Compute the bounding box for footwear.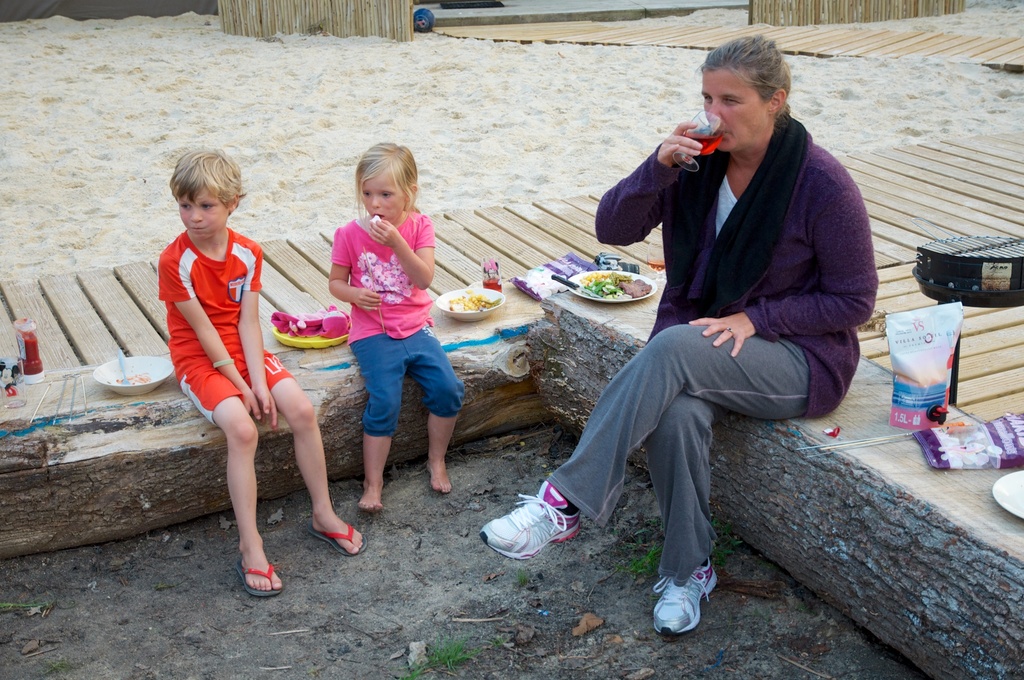
Rect(487, 499, 582, 566).
